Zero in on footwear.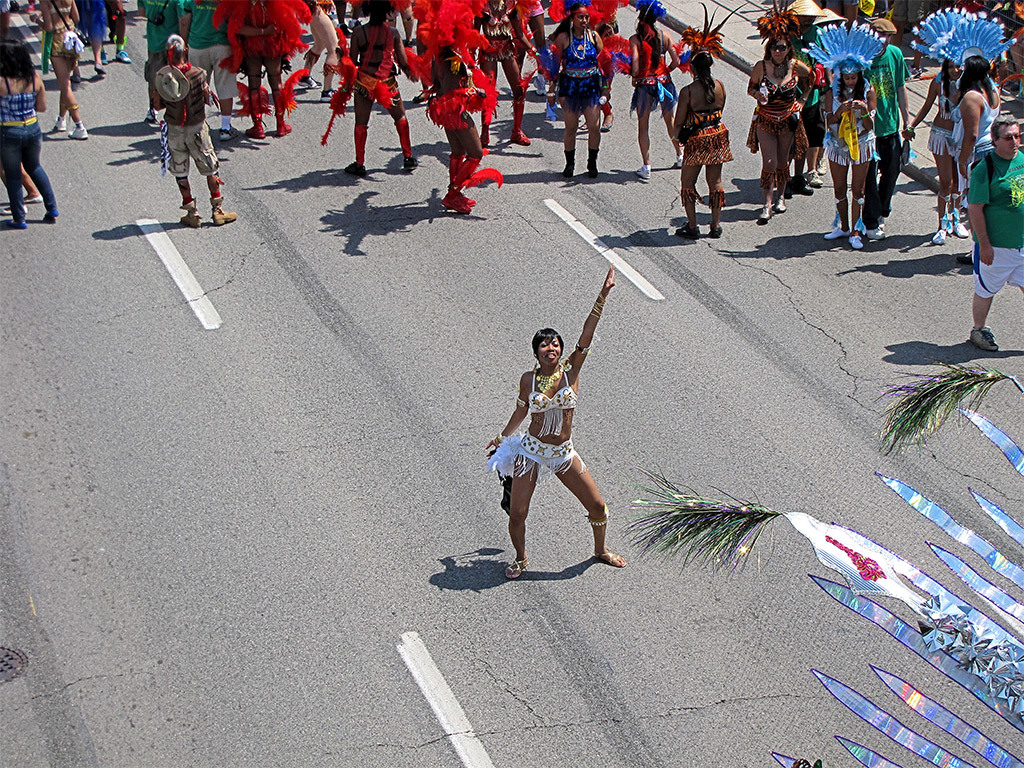
Zeroed in: <box>585,146,601,179</box>.
